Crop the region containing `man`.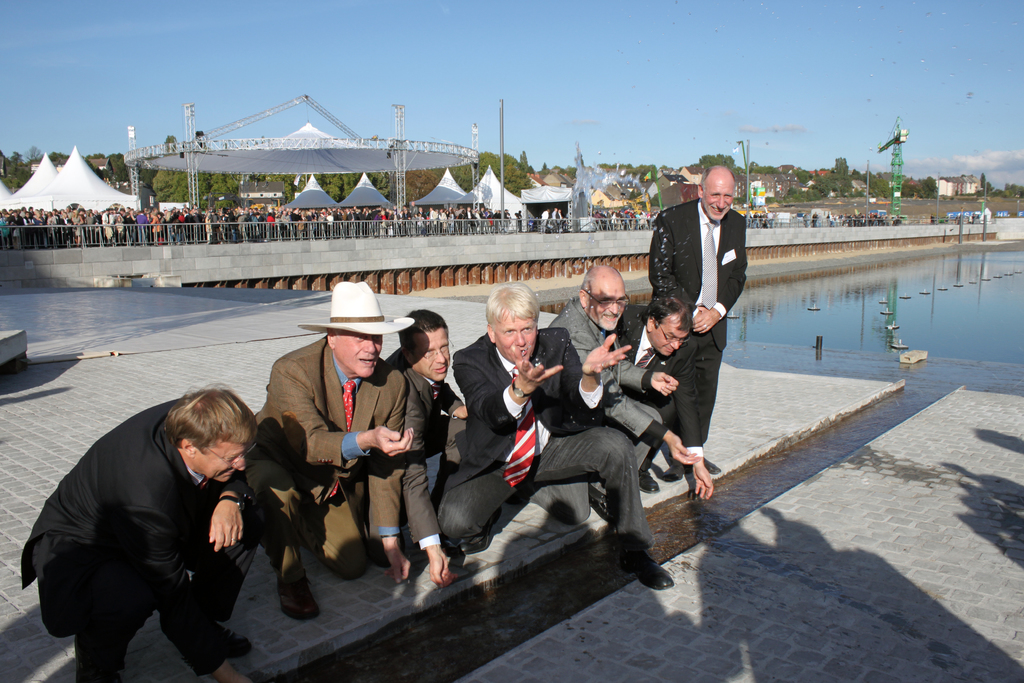
Crop region: x1=538 y1=258 x2=681 y2=526.
